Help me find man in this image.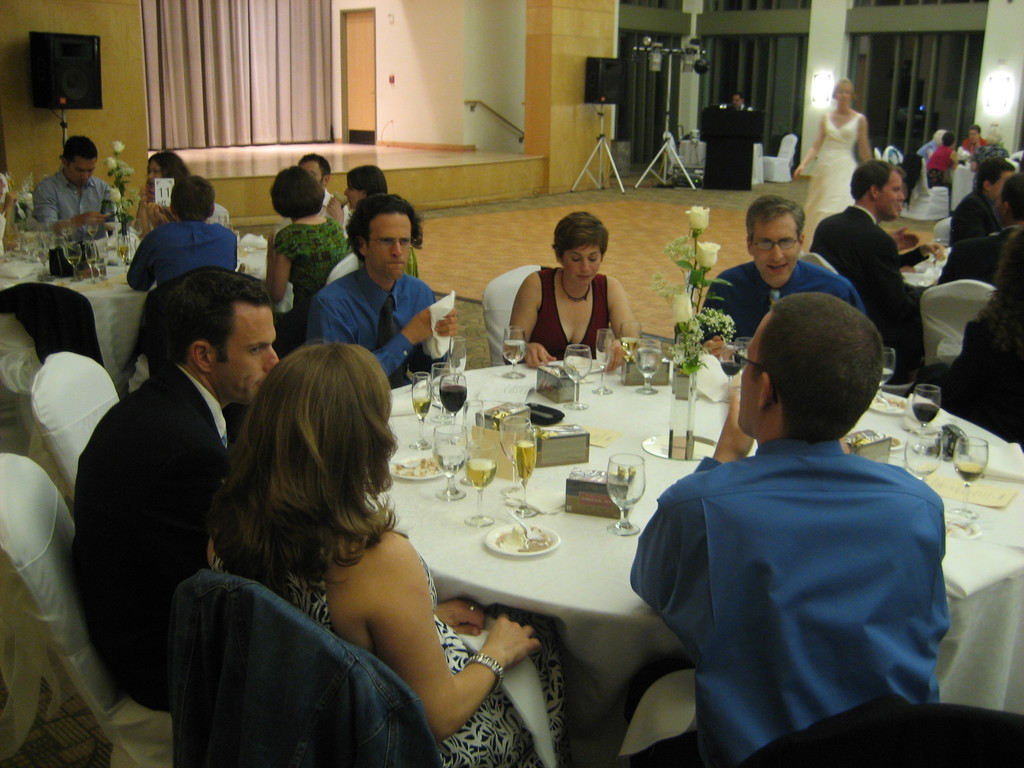
Found it: 963,128,994,162.
